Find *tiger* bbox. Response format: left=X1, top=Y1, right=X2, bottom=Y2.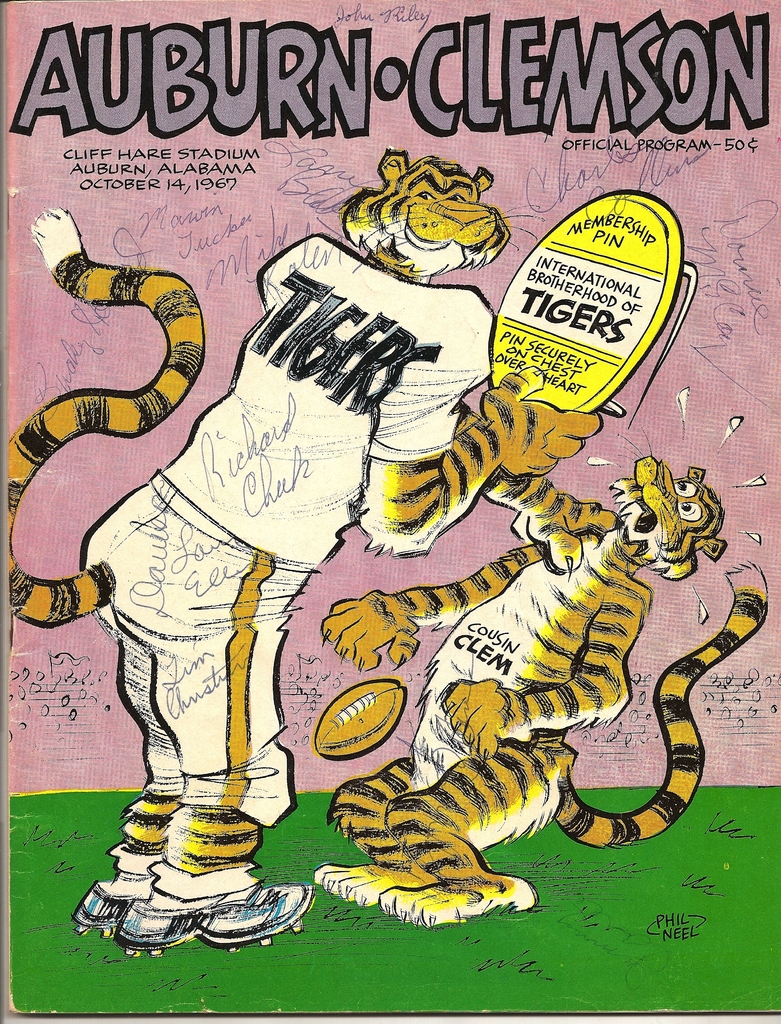
left=3, top=150, right=605, bottom=954.
